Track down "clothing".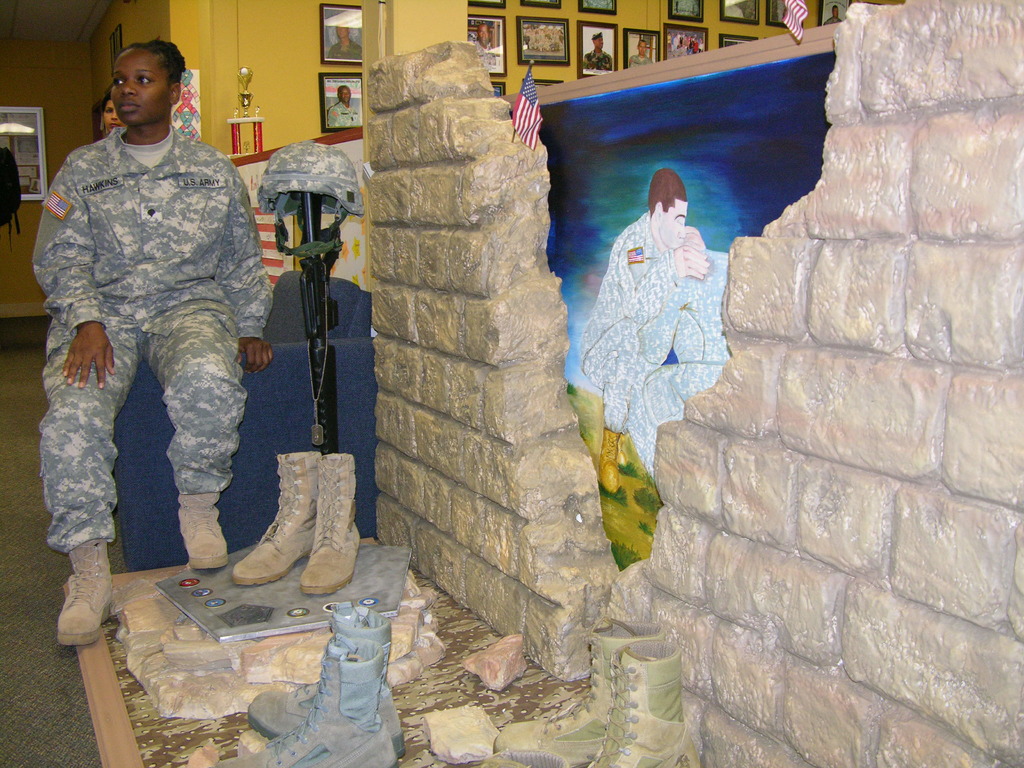
Tracked to 578,205,678,439.
